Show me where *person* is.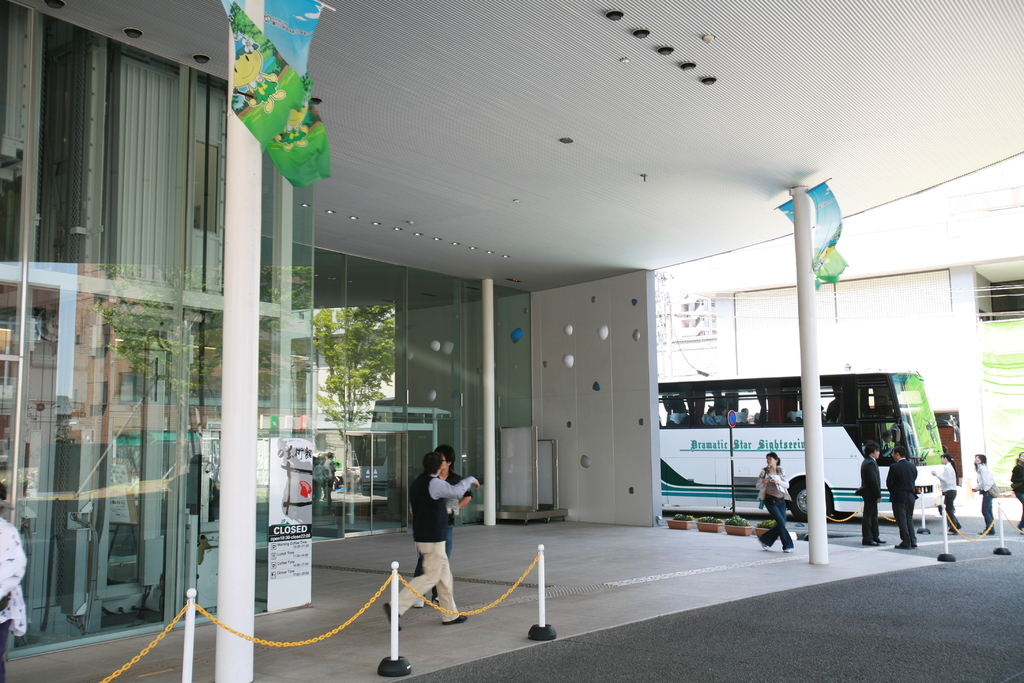
*person* is at (325, 448, 335, 502).
